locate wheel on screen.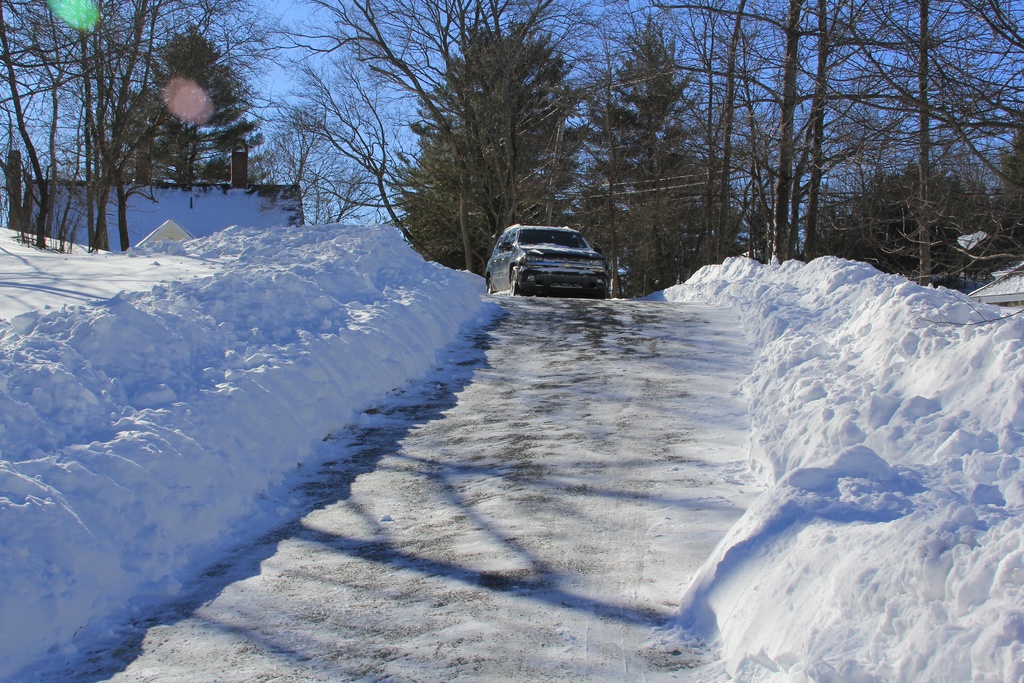
On screen at bbox(593, 287, 607, 299).
